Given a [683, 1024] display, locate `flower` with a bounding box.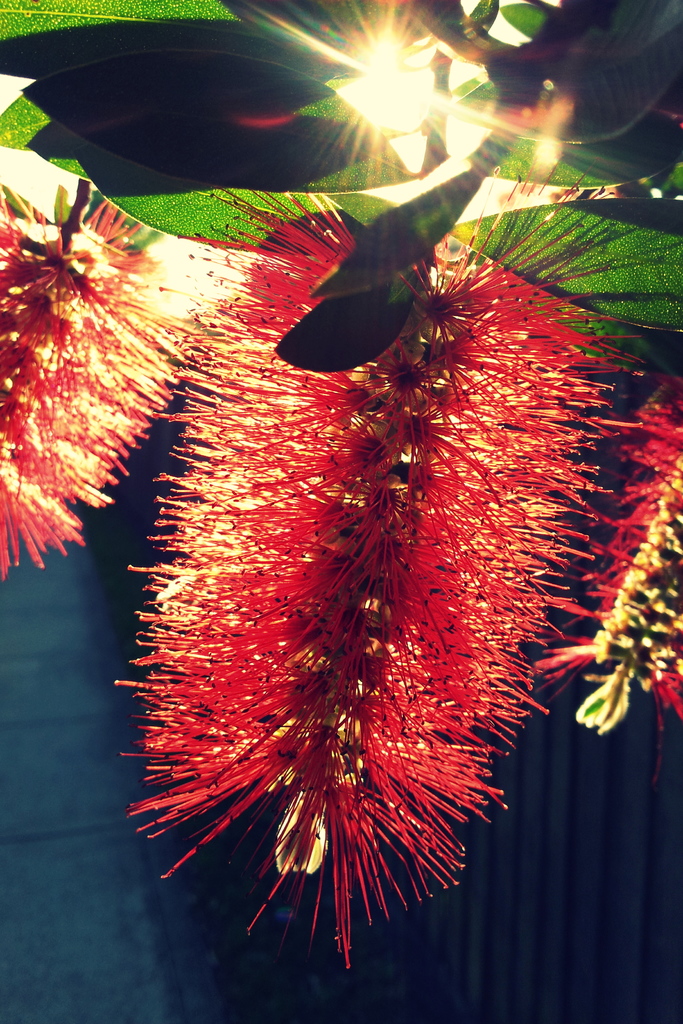
Located: (539,347,682,740).
